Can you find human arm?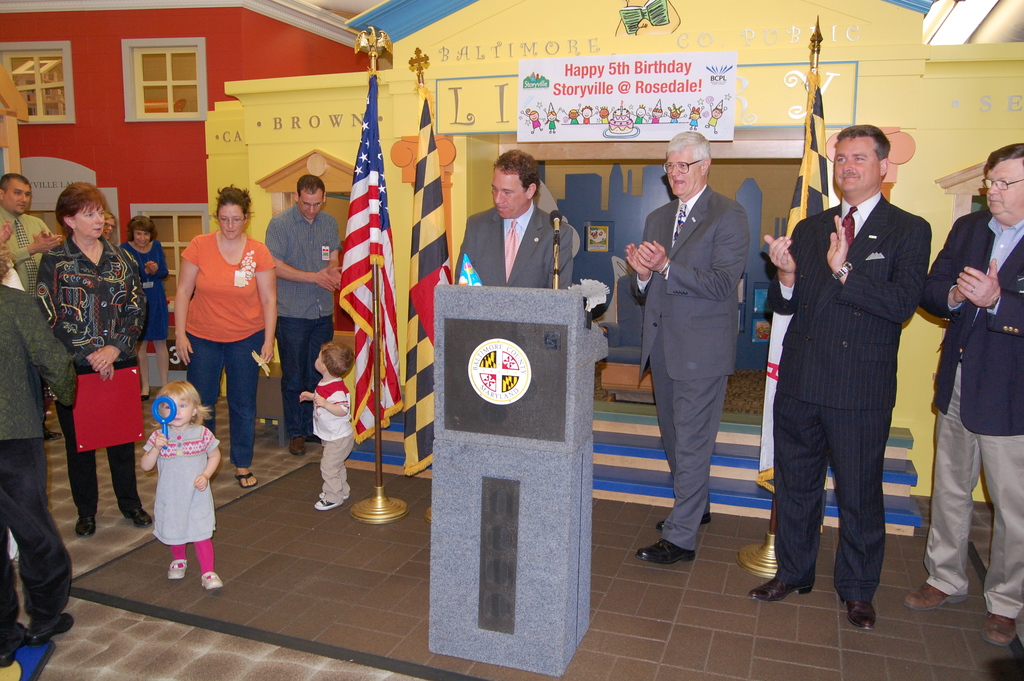
Yes, bounding box: BBox(764, 214, 819, 314).
